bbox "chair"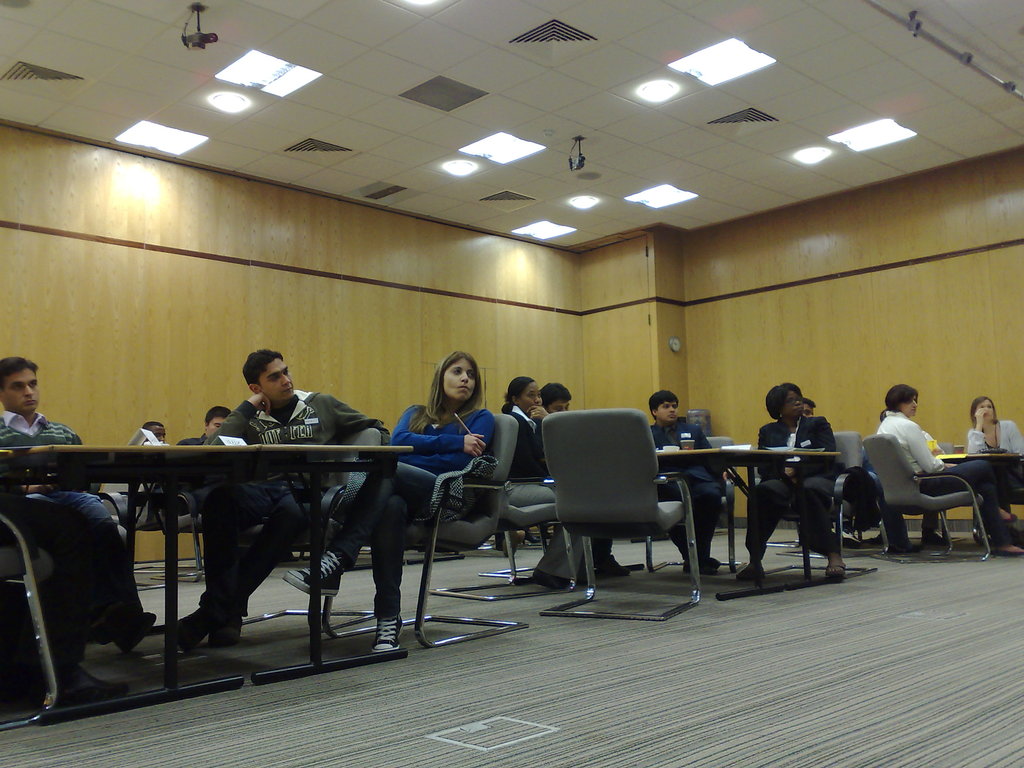
<box>427,472,575,604</box>
